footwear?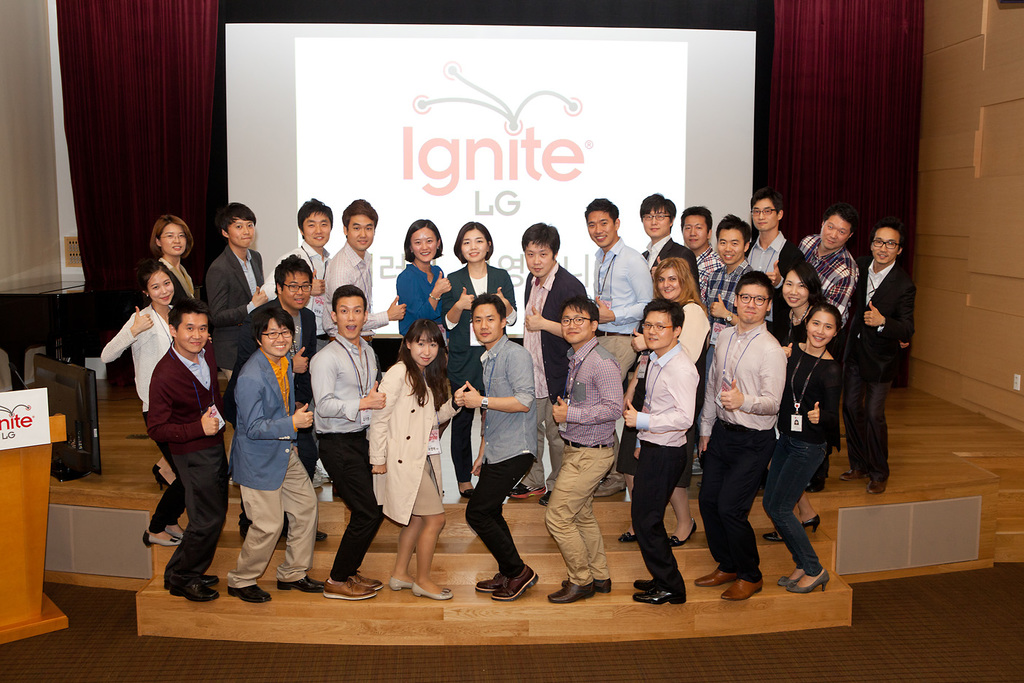
left=720, top=579, right=764, bottom=598
